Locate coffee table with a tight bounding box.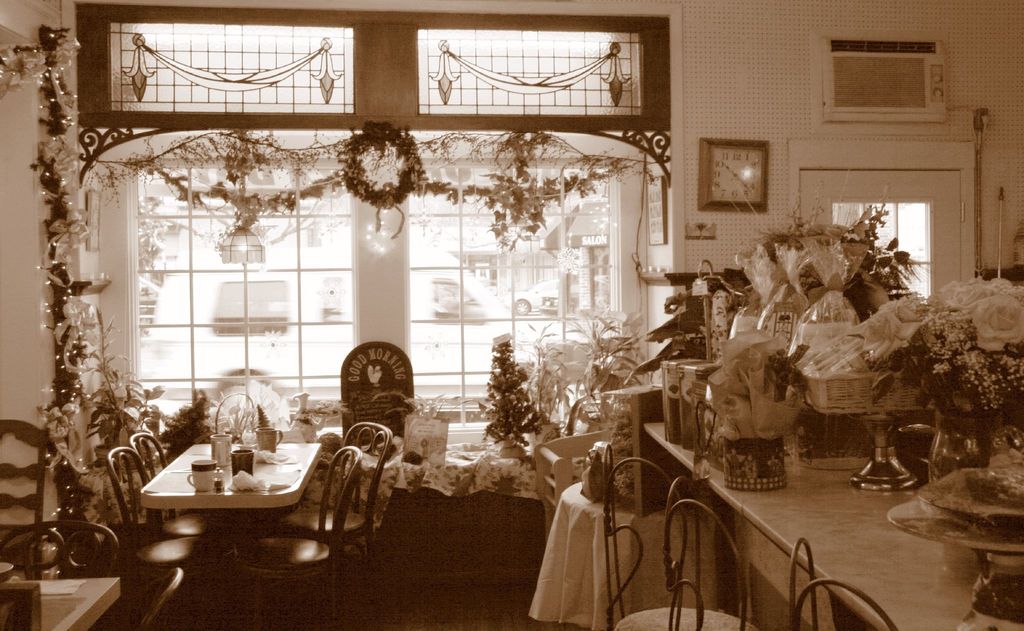
(131,415,321,557).
